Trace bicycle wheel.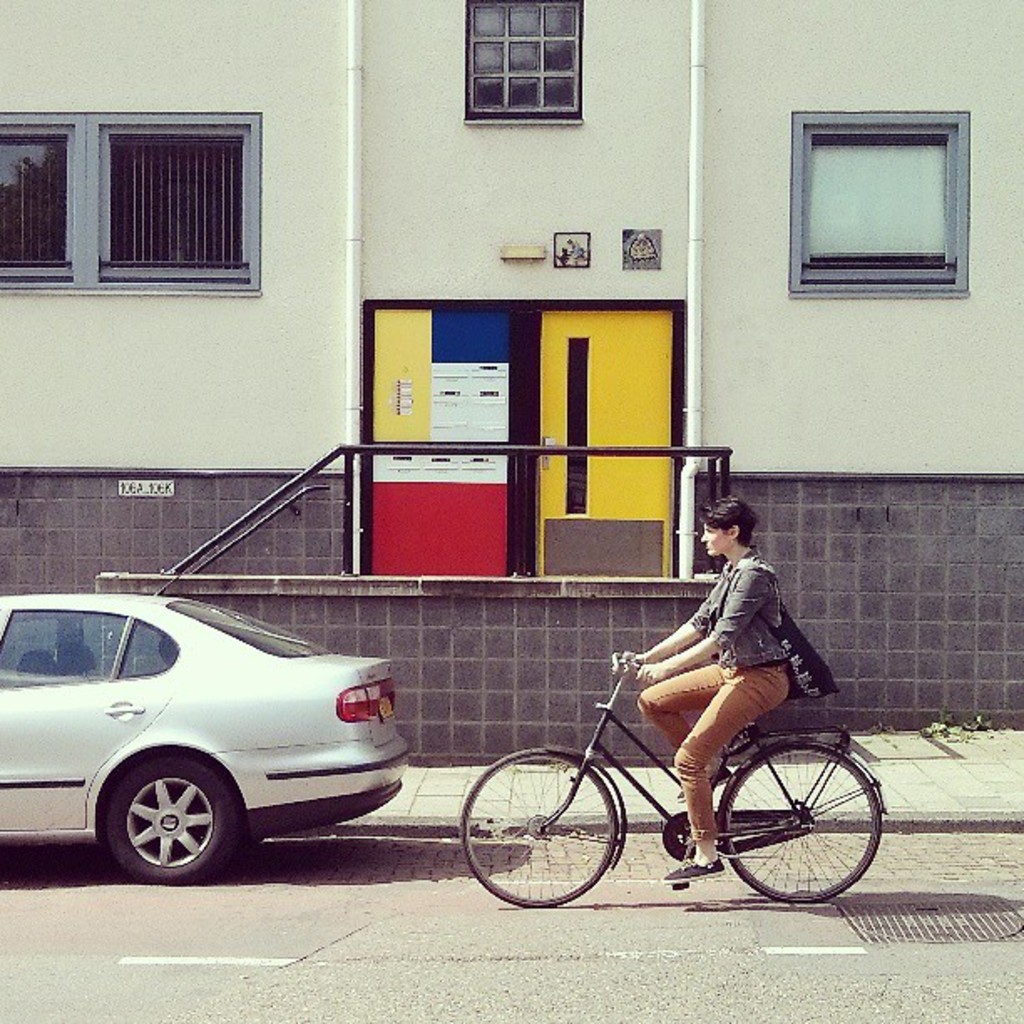
Traced to bbox=[733, 730, 883, 912].
